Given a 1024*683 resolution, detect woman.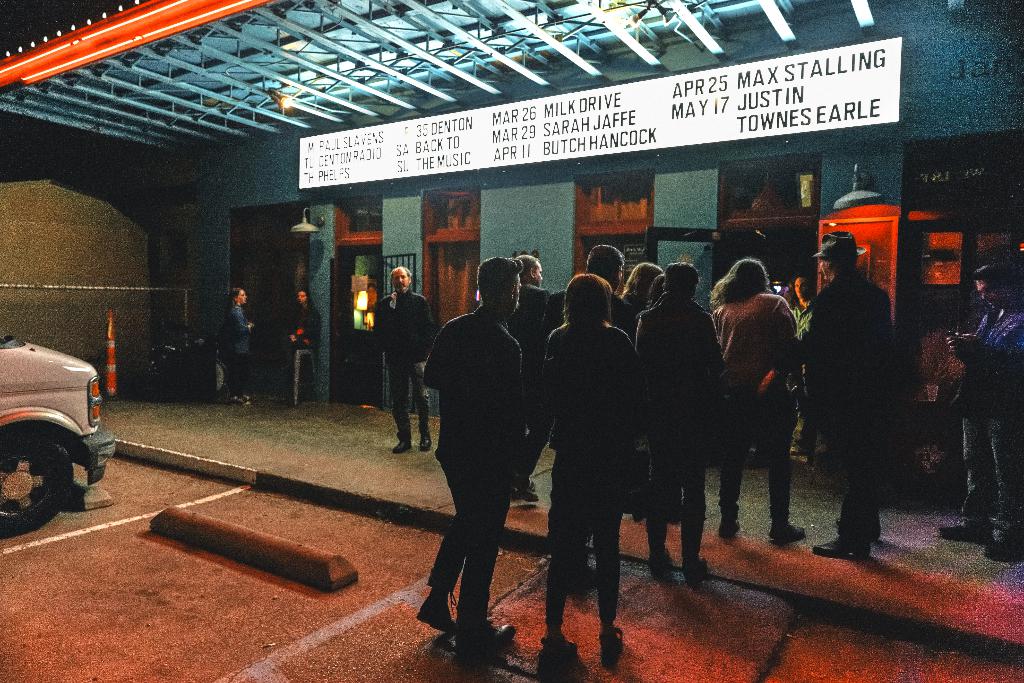
box(706, 260, 808, 544).
